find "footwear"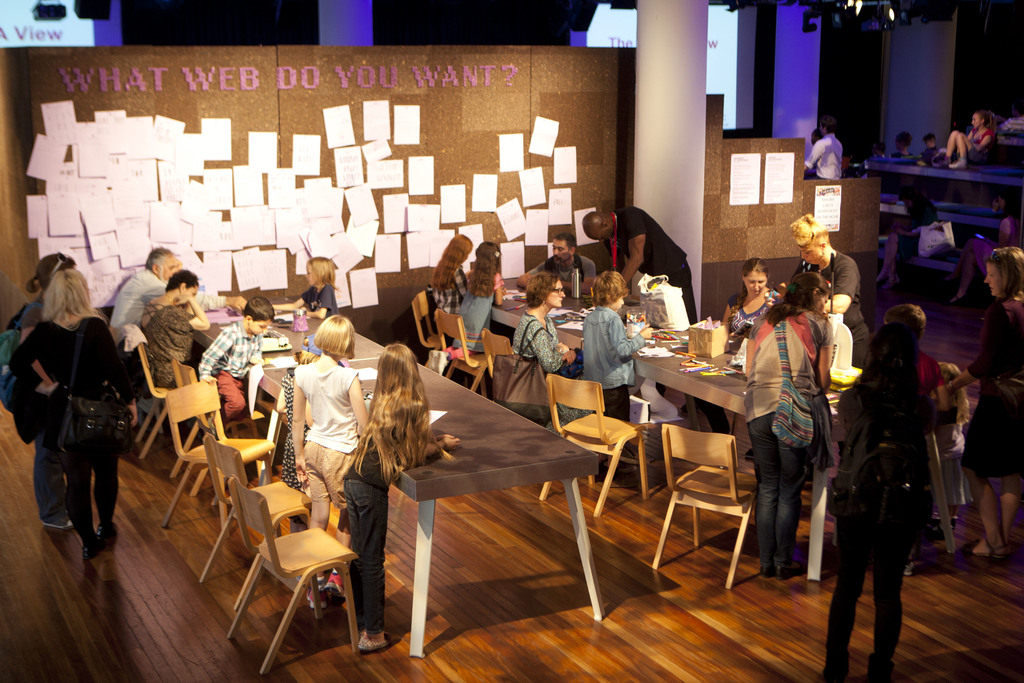
left=326, top=568, right=343, bottom=600
